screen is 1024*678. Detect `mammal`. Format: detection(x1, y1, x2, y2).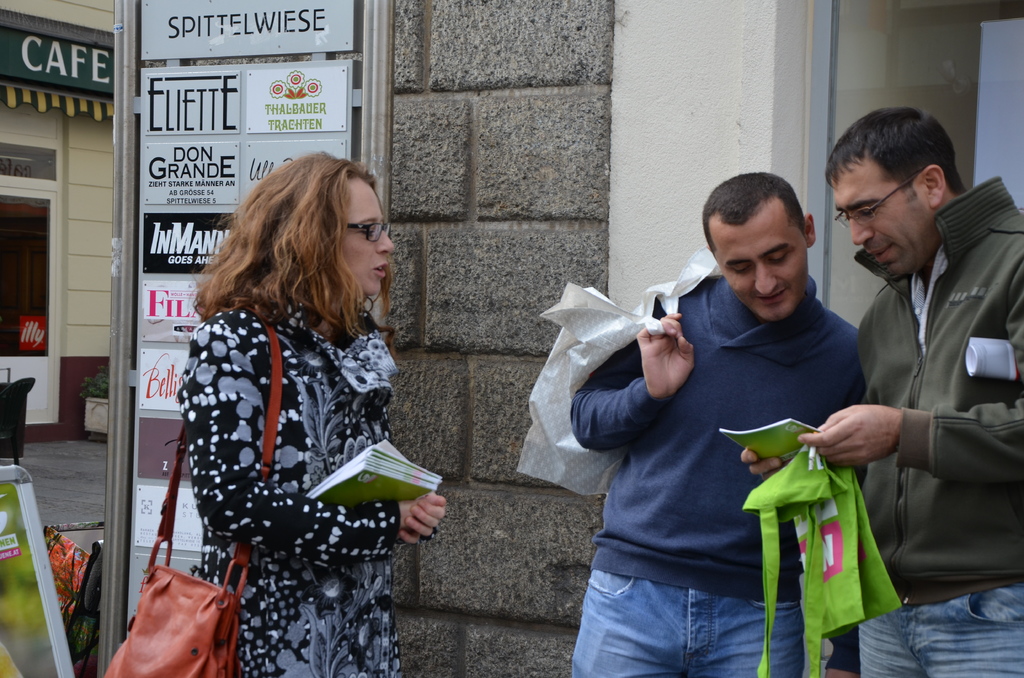
detection(174, 149, 446, 677).
